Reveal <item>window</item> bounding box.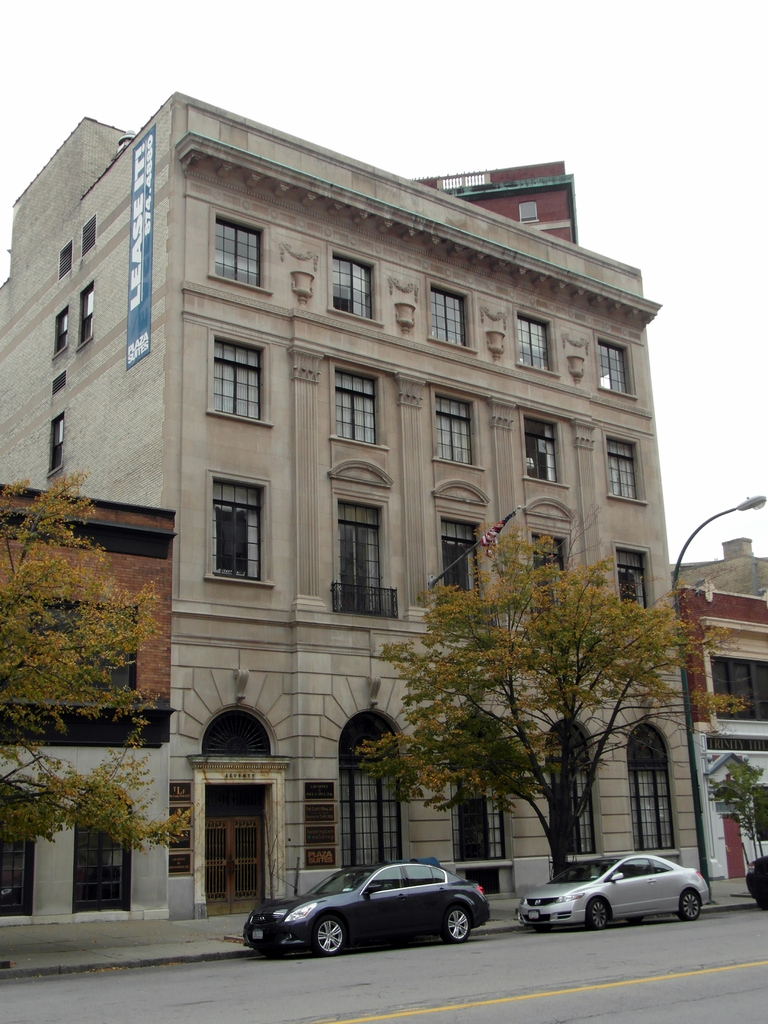
Revealed: bbox(71, 786, 136, 913).
